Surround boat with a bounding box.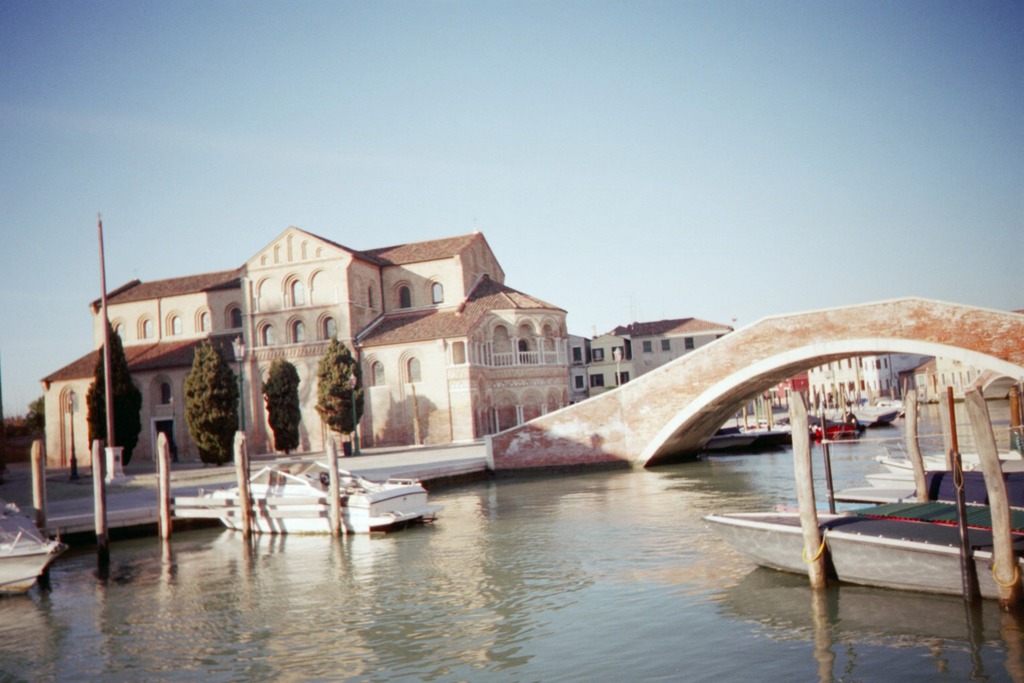
rect(873, 440, 1023, 478).
